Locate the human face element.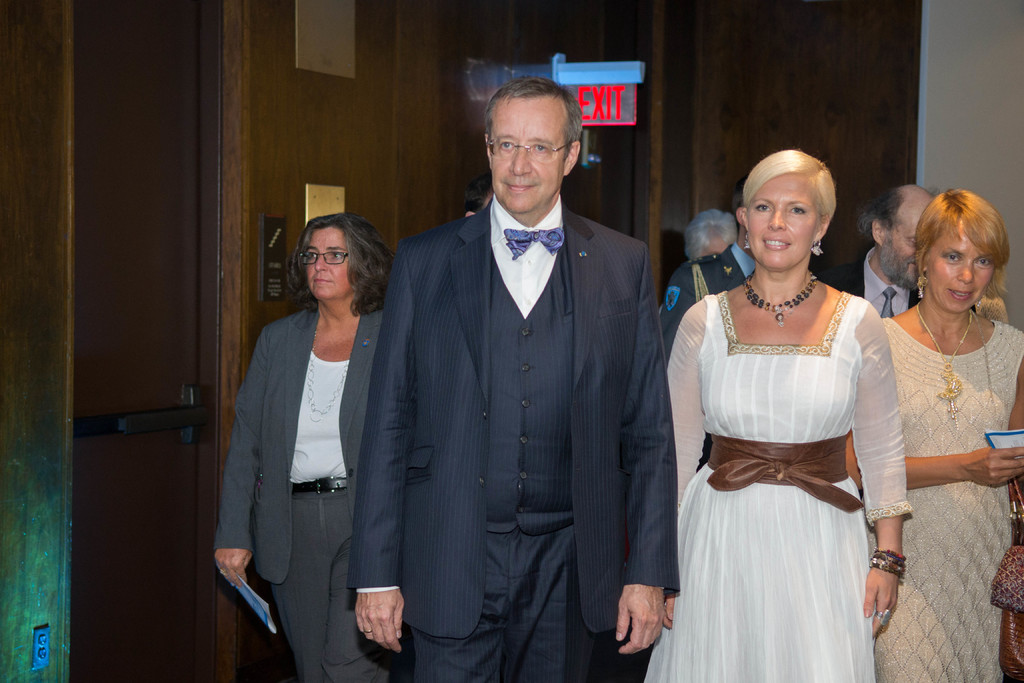
Element bbox: [left=883, top=210, right=920, bottom=290].
